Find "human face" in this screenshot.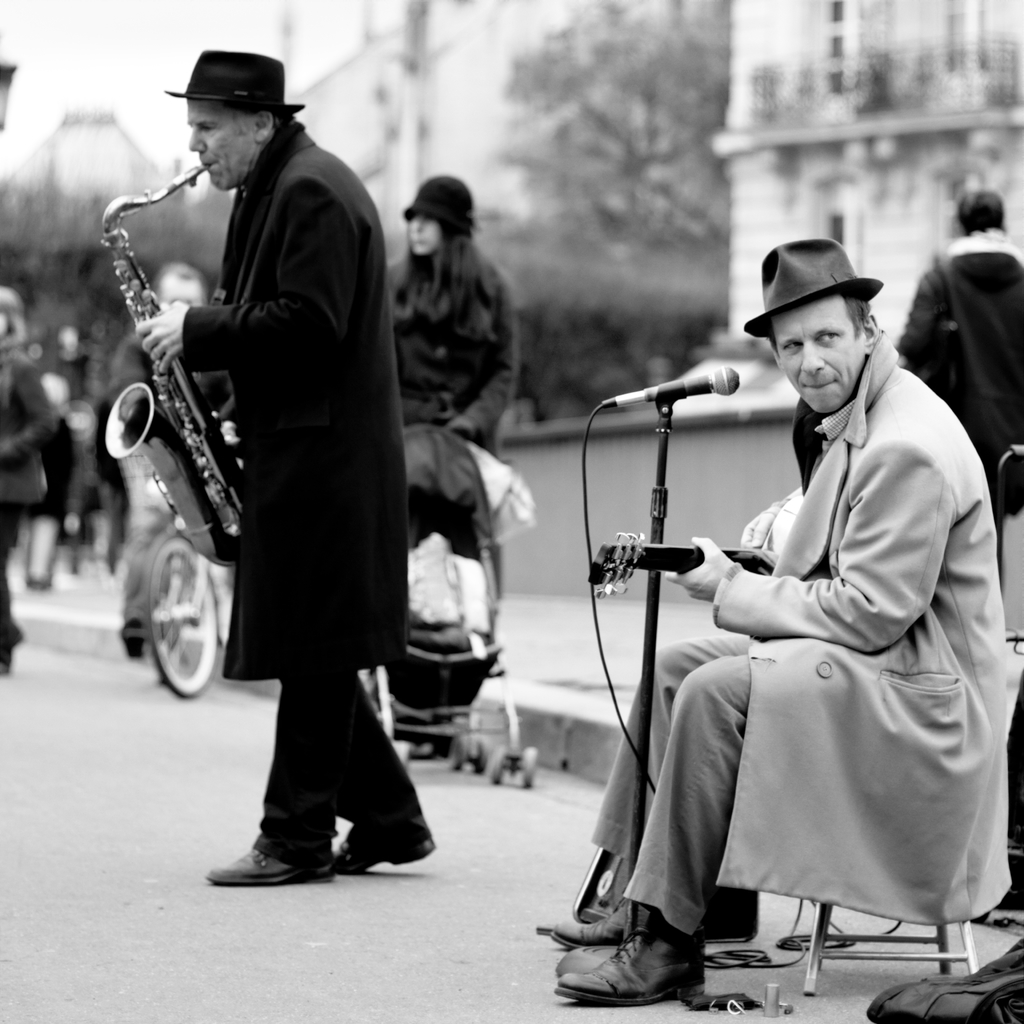
The bounding box for "human face" is 160,277,200,308.
